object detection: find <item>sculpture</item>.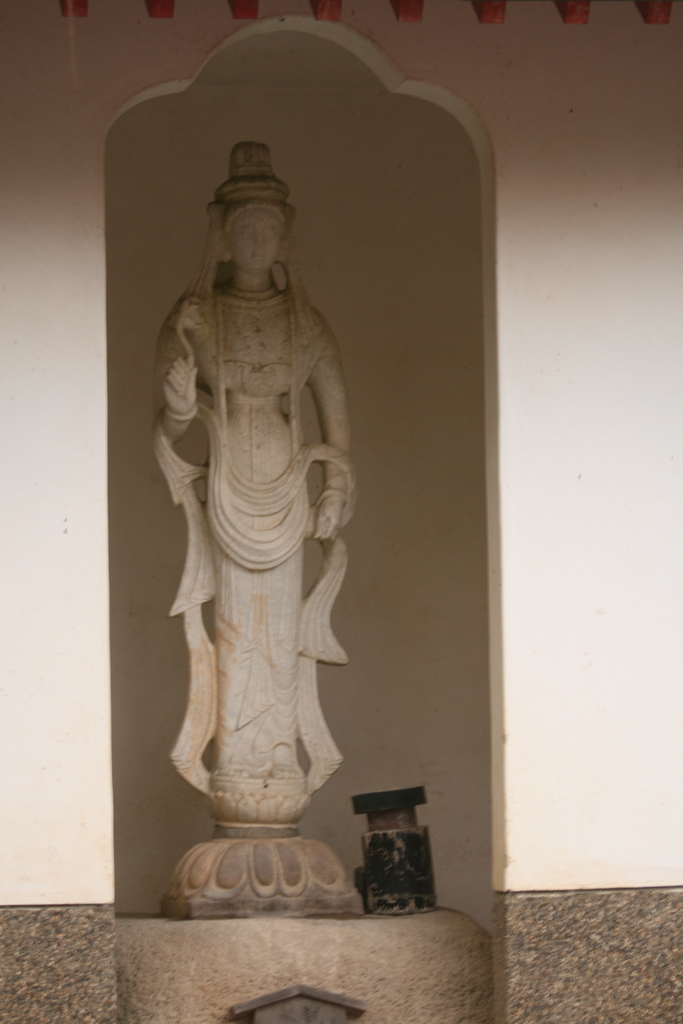
<bbox>145, 140, 379, 891</bbox>.
